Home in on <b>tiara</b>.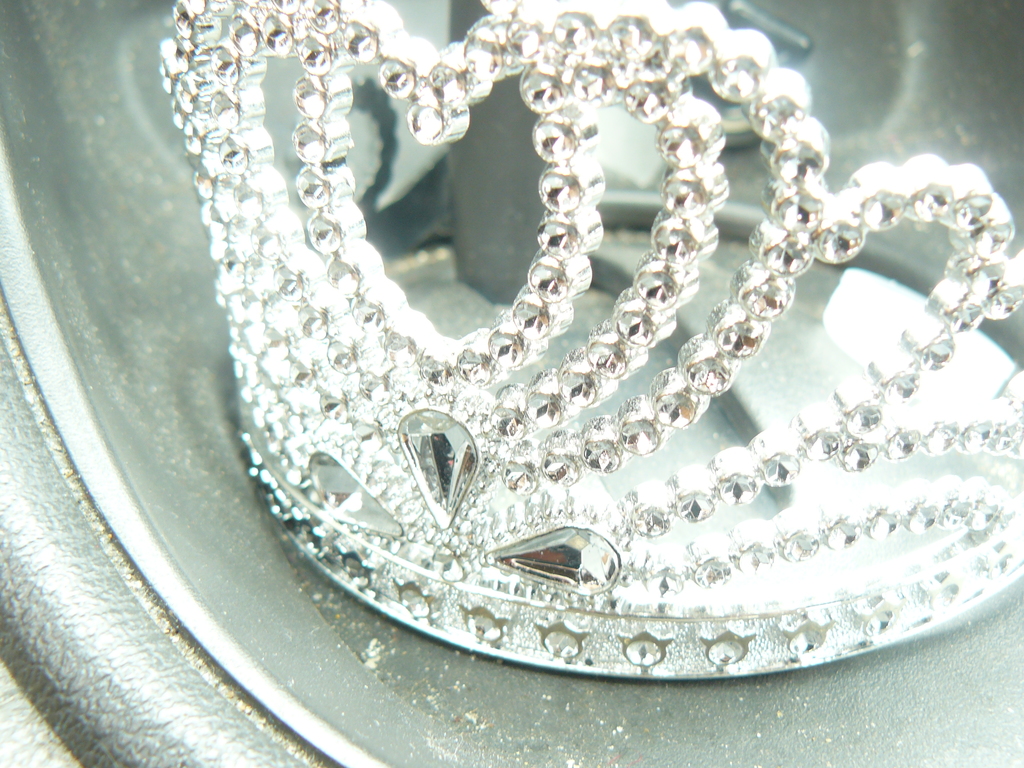
Homed in at bbox(159, 0, 1023, 682).
